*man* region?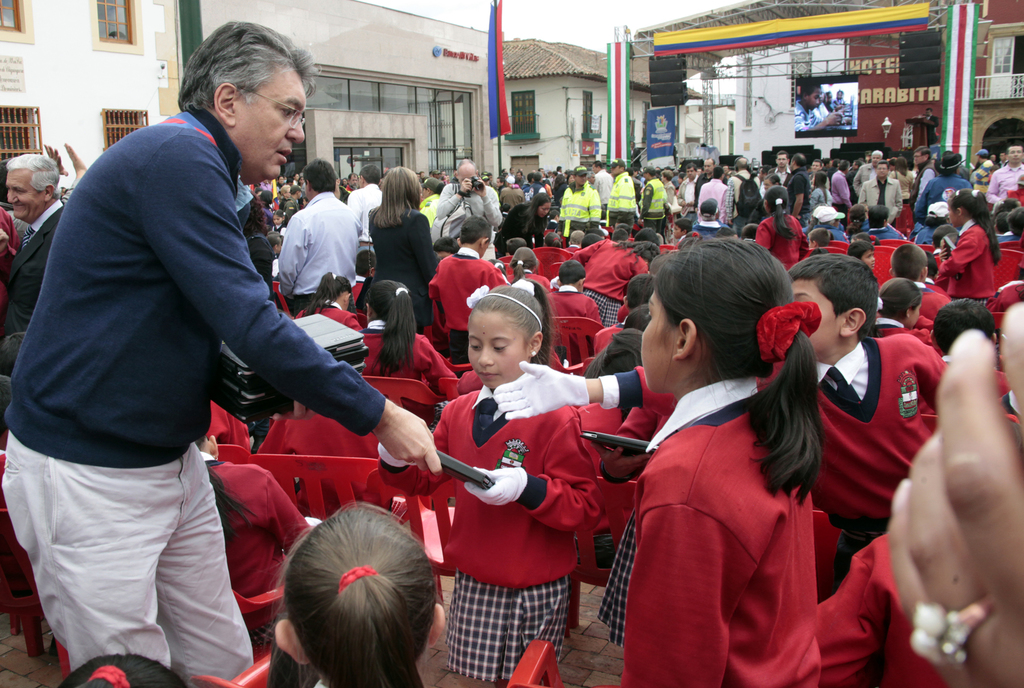
{"left": 984, "top": 142, "right": 1023, "bottom": 214}
